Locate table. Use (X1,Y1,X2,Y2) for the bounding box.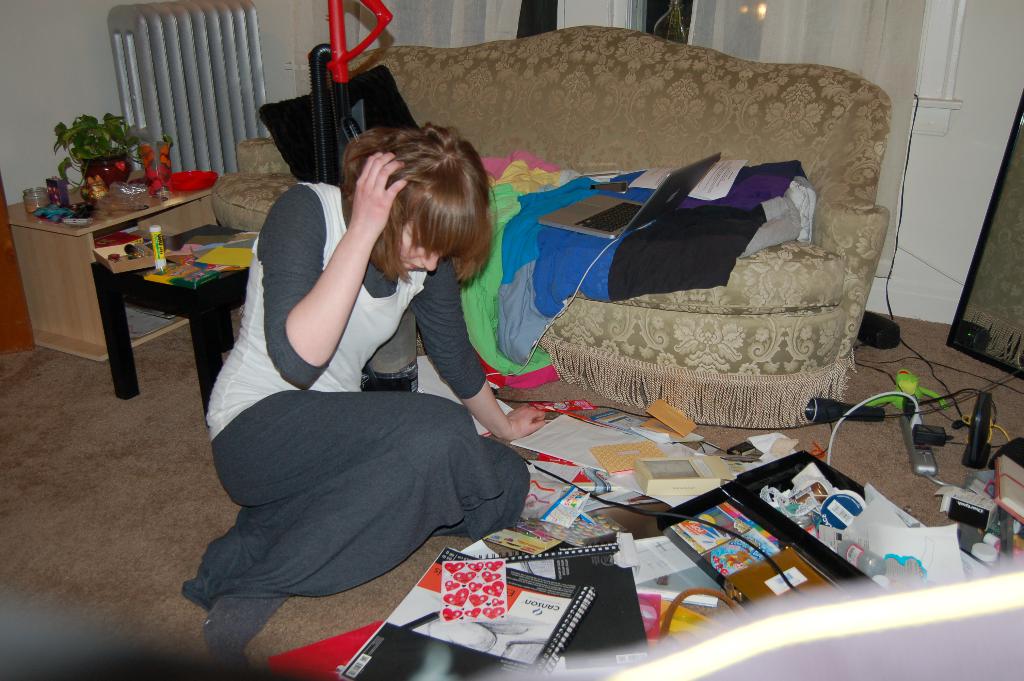
(0,164,225,366).
